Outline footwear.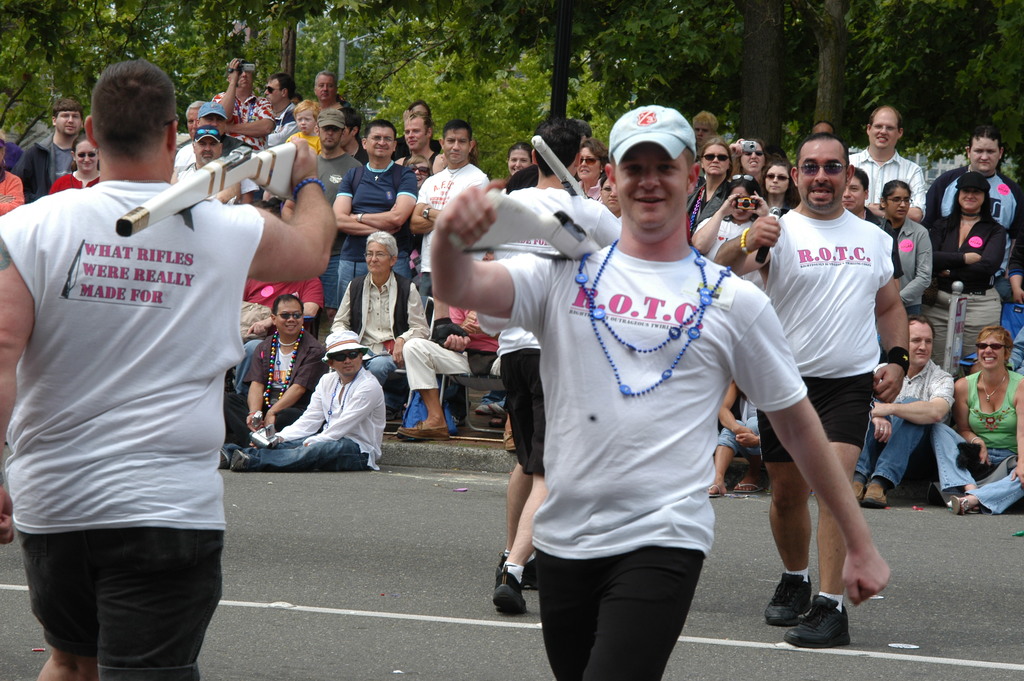
Outline: x1=862, y1=481, x2=890, y2=509.
